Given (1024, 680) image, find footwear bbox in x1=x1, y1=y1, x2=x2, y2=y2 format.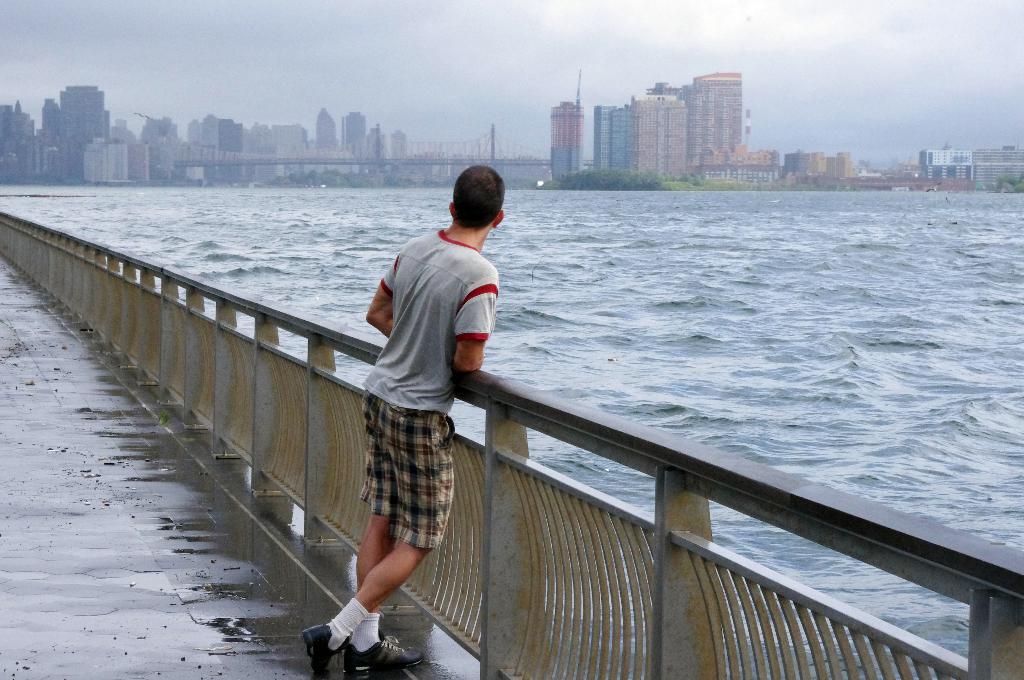
x1=336, y1=642, x2=432, y2=677.
